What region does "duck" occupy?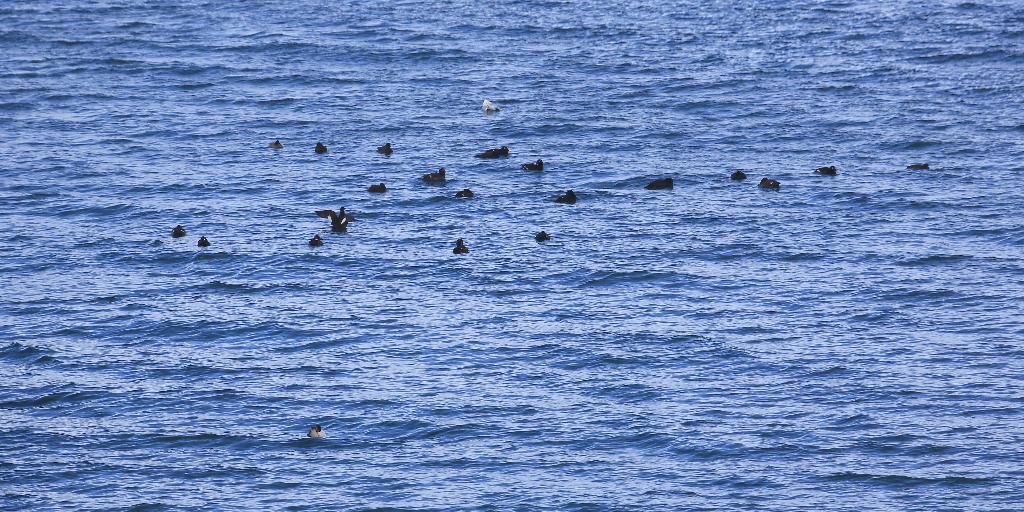
bbox=(170, 224, 196, 238).
